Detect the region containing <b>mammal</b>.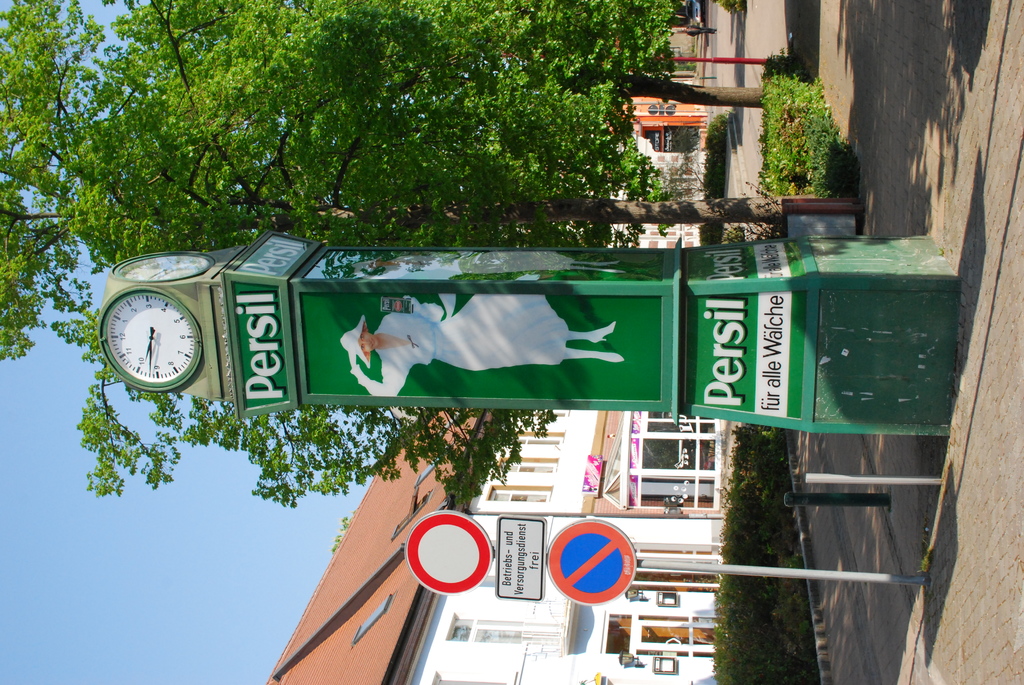
l=337, t=295, r=622, b=393.
